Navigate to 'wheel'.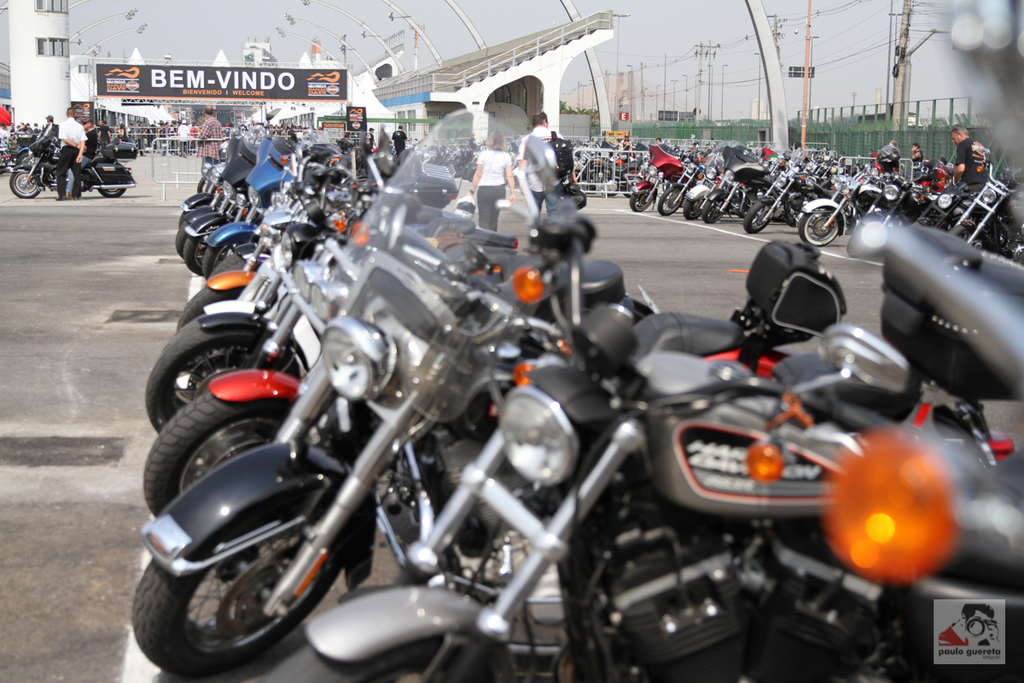
Navigation target: {"x1": 684, "y1": 199, "x2": 704, "y2": 217}.
